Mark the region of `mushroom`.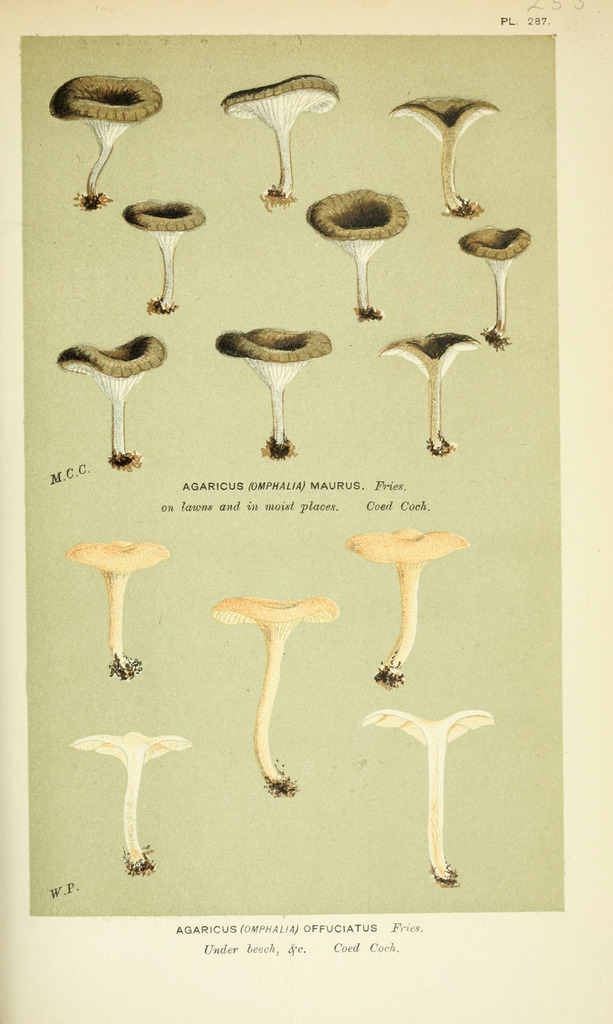
Region: [left=208, top=588, right=339, bottom=798].
